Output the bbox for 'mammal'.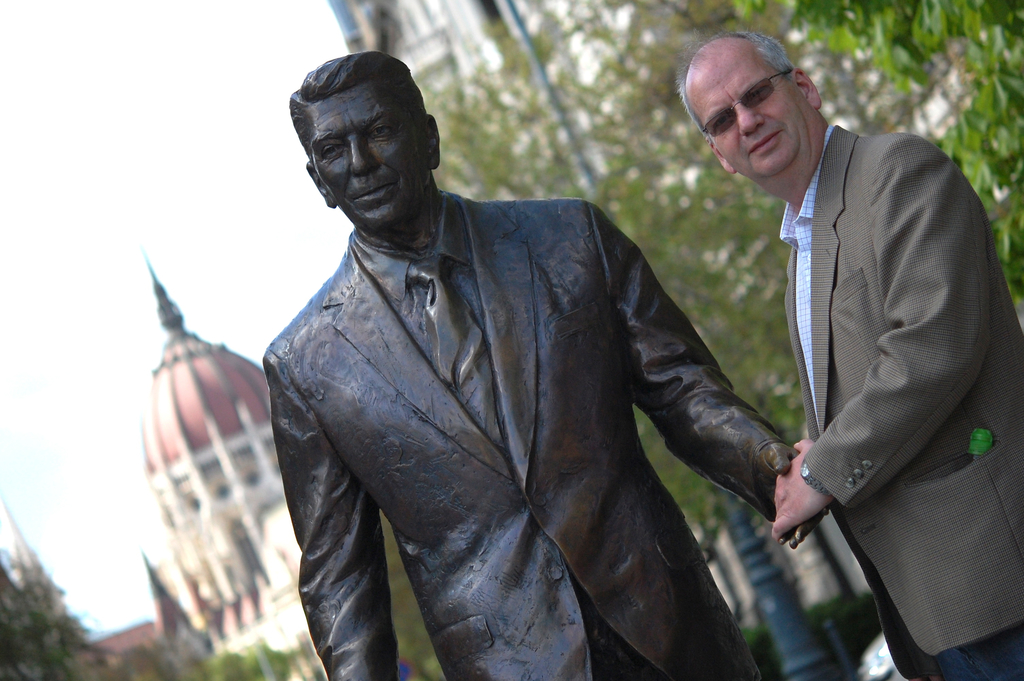
crop(264, 58, 830, 680).
